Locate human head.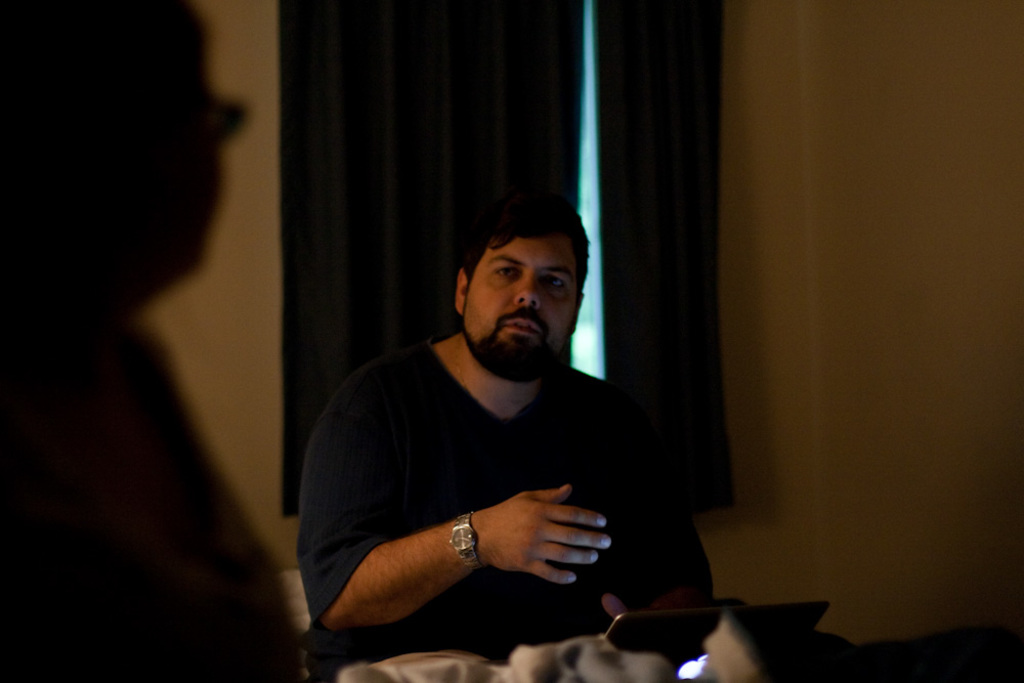
Bounding box: {"left": 439, "top": 202, "right": 588, "bottom": 375}.
